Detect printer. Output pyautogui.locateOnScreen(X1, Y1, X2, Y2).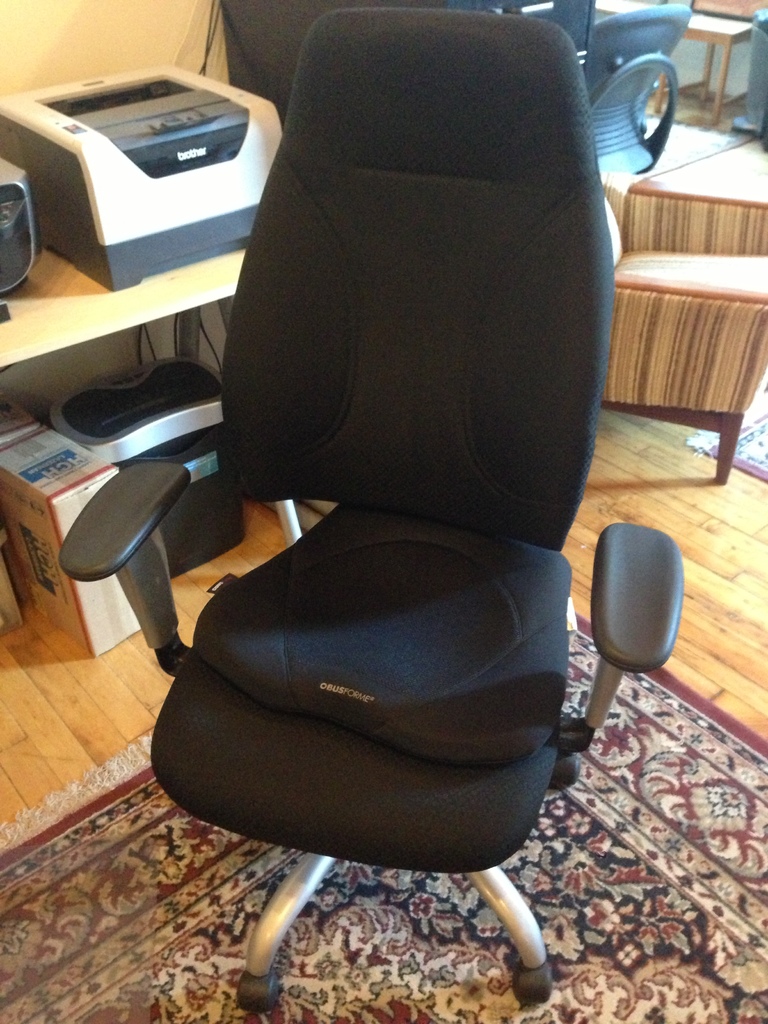
pyautogui.locateOnScreen(0, 58, 285, 294).
